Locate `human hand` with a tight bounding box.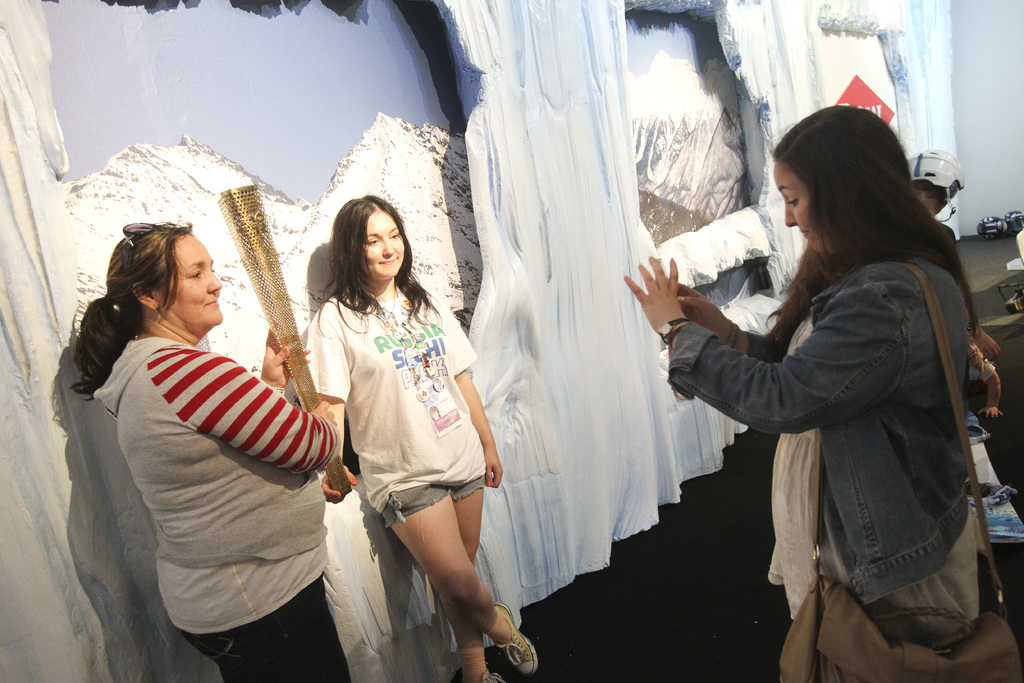
x1=307, y1=399, x2=337, y2=425.
